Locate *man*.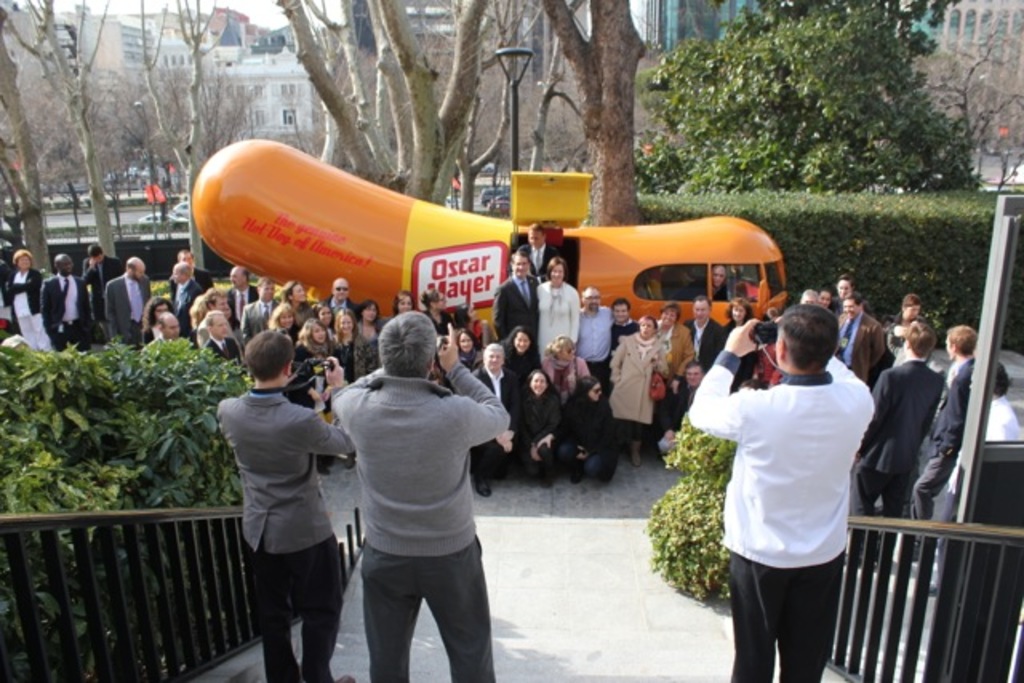
Bounding box: 326 275 363 325.
